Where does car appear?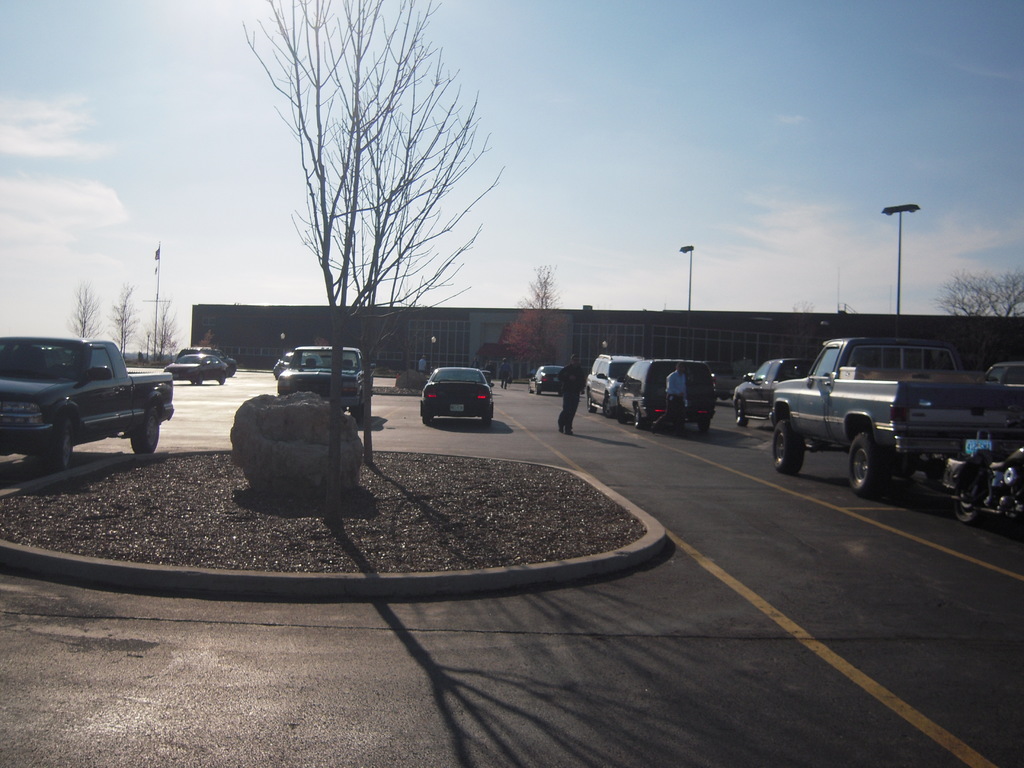
Appears at region(733, 357, 817, 427).
